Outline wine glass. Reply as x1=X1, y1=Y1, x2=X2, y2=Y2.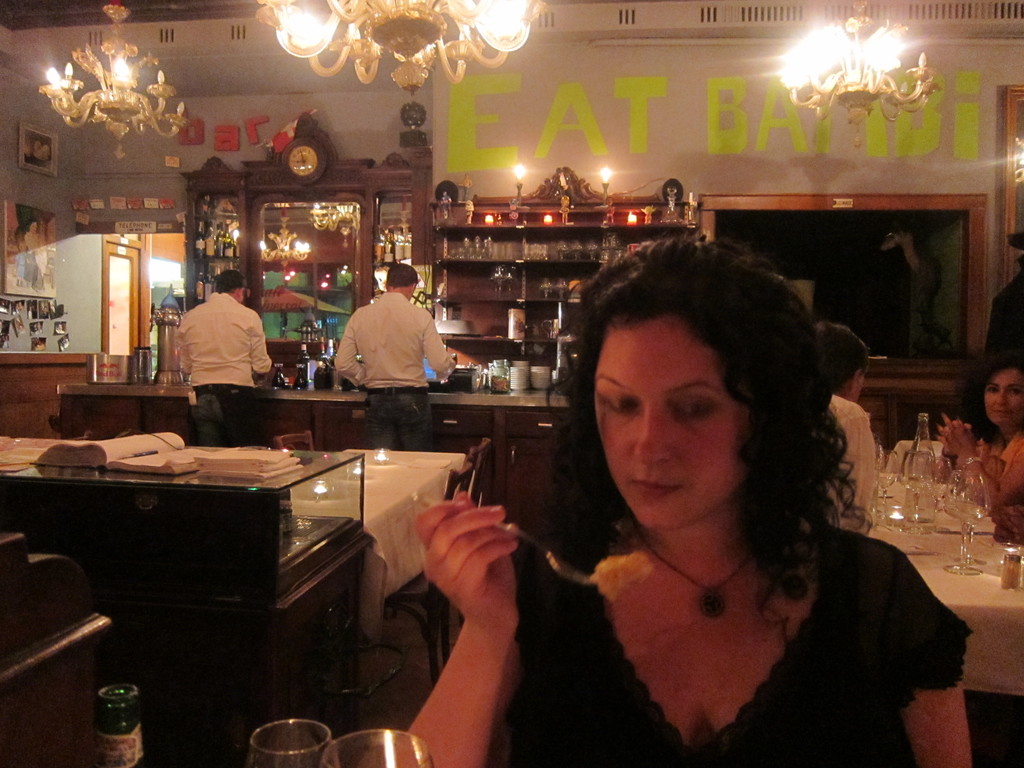
x1=250, y1=719, x2=330, y2=767.
